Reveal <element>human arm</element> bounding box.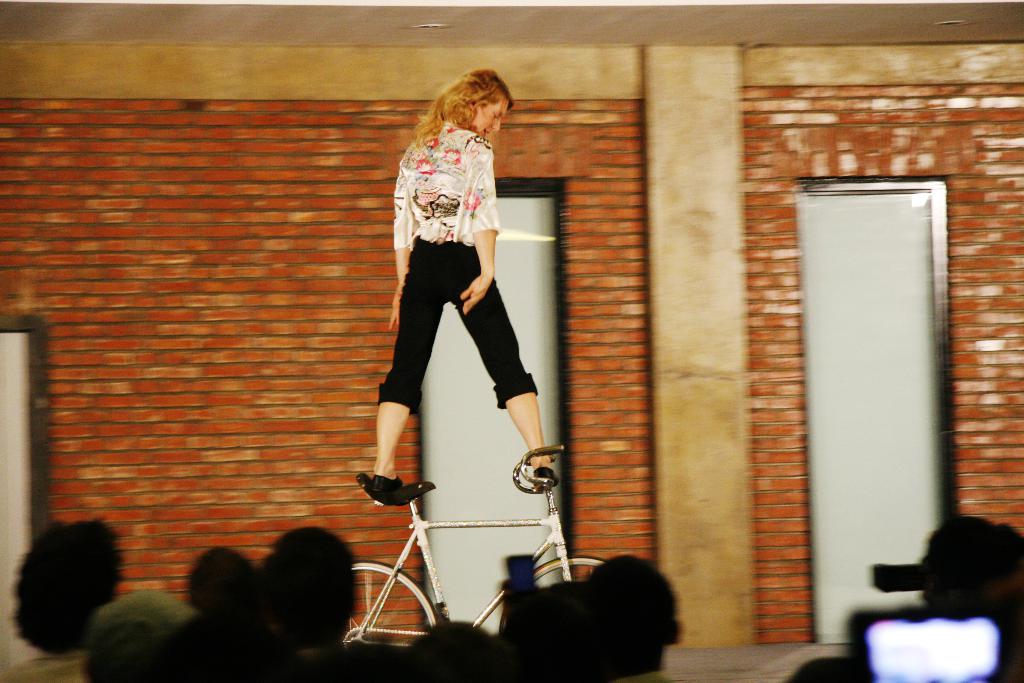
Revealed: bbox=(391, 142, 419, 332).
